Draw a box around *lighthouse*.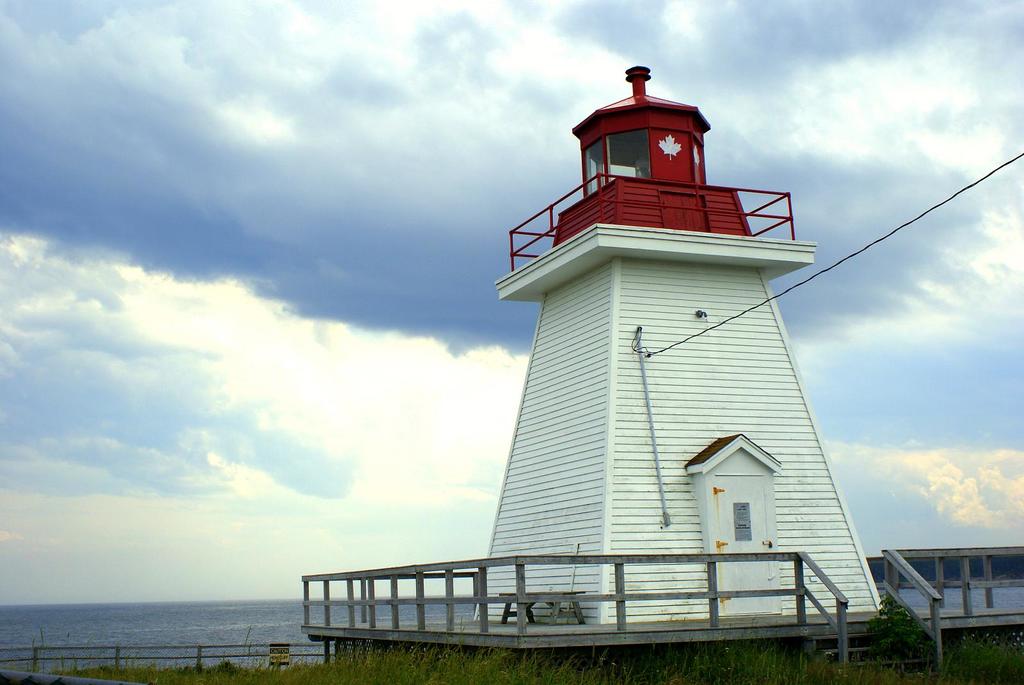
445,22,875,665.
